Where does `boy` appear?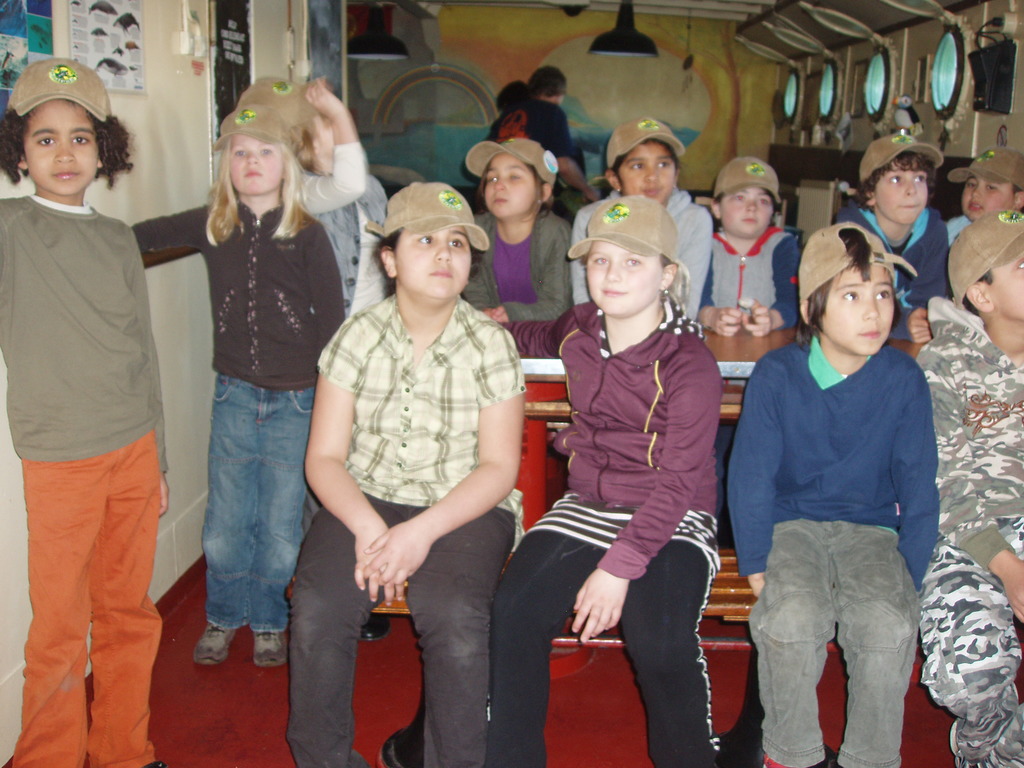
Appears at l=922, t=135, r=1023, b=279.
